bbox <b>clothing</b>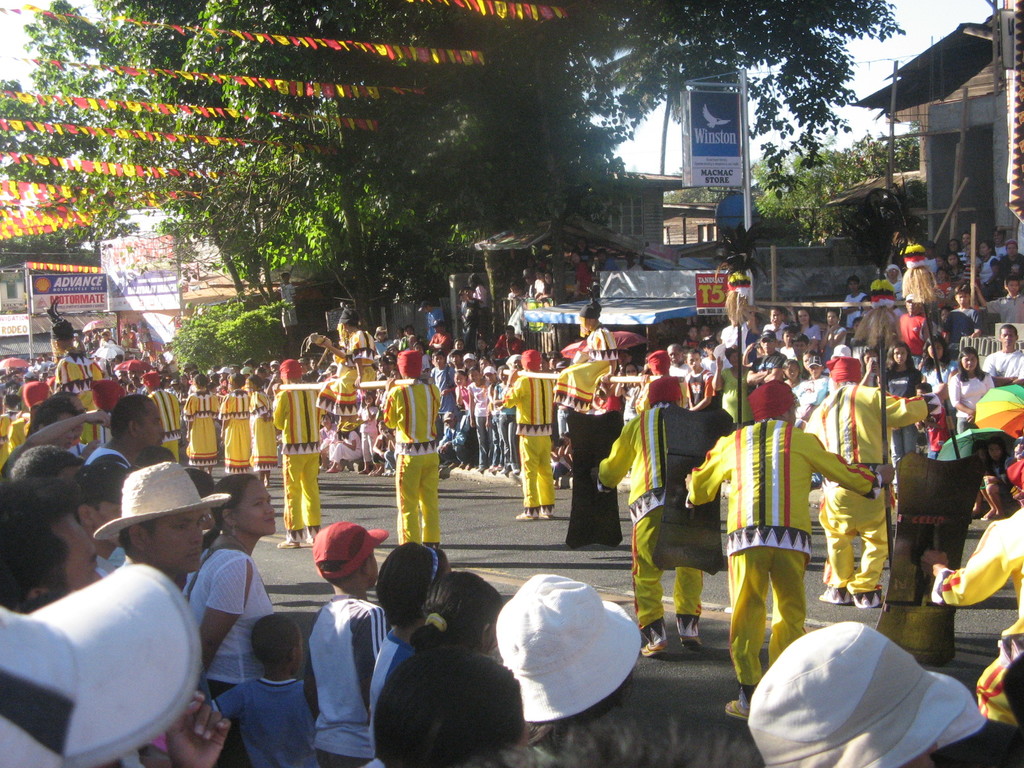
rect(589, 399, 701, 643)
